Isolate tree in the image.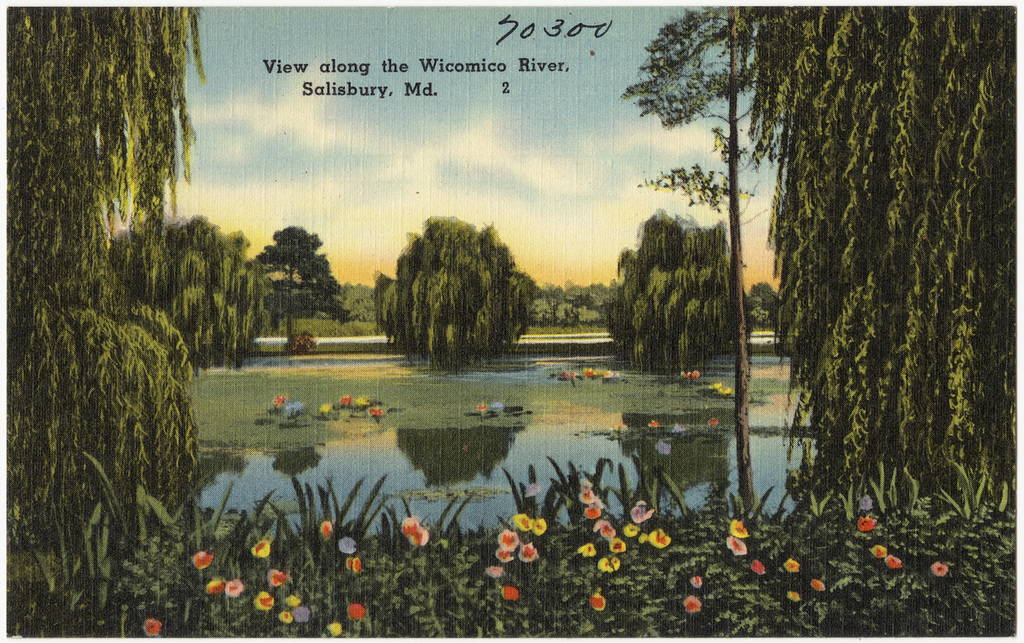
Isolated region: bbox(371, 205, 535, 358).
